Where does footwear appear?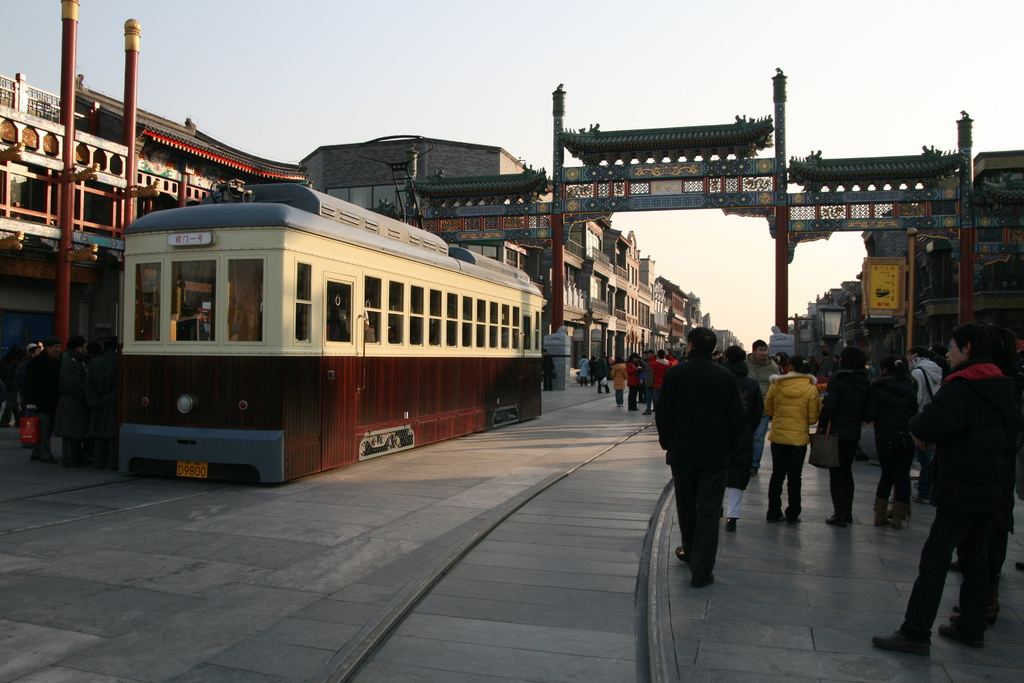
Appears at bbox(949, 560, 961, 571).
